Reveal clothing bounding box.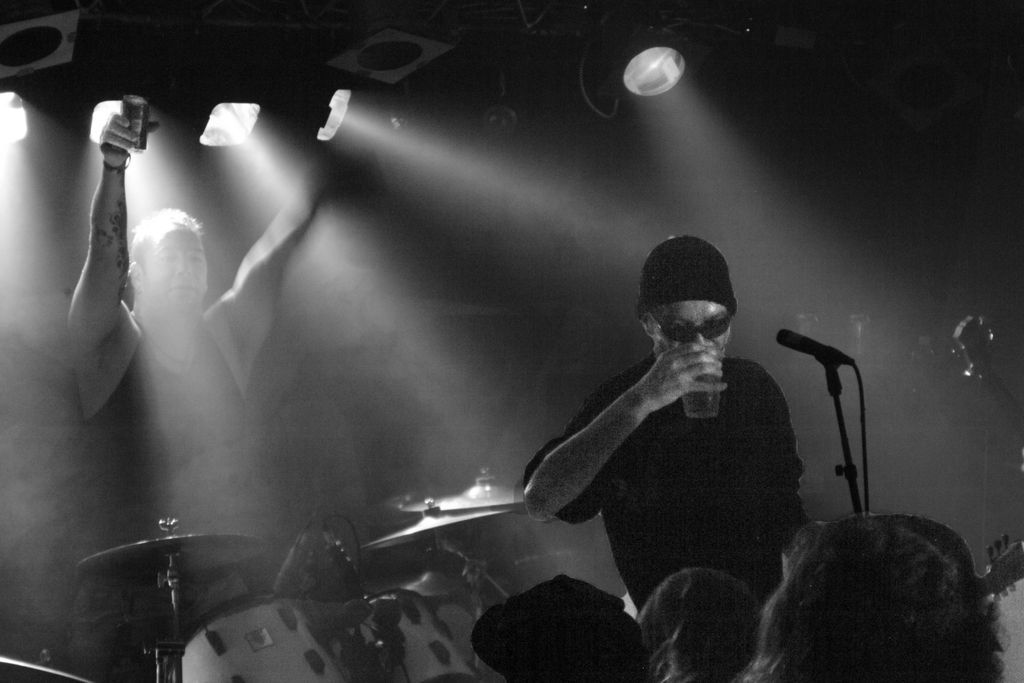
Revealed: (left=82, top=309, right=250, bottom=682).
